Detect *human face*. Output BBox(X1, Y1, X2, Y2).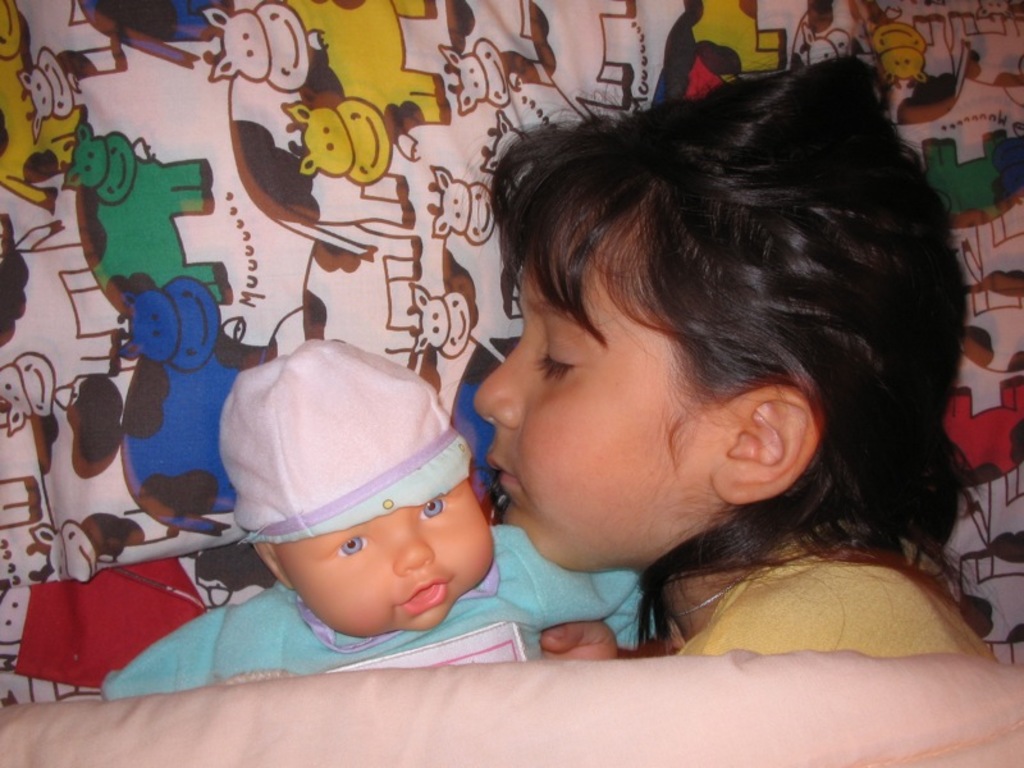
BBox(271, 474, 497, 634).
